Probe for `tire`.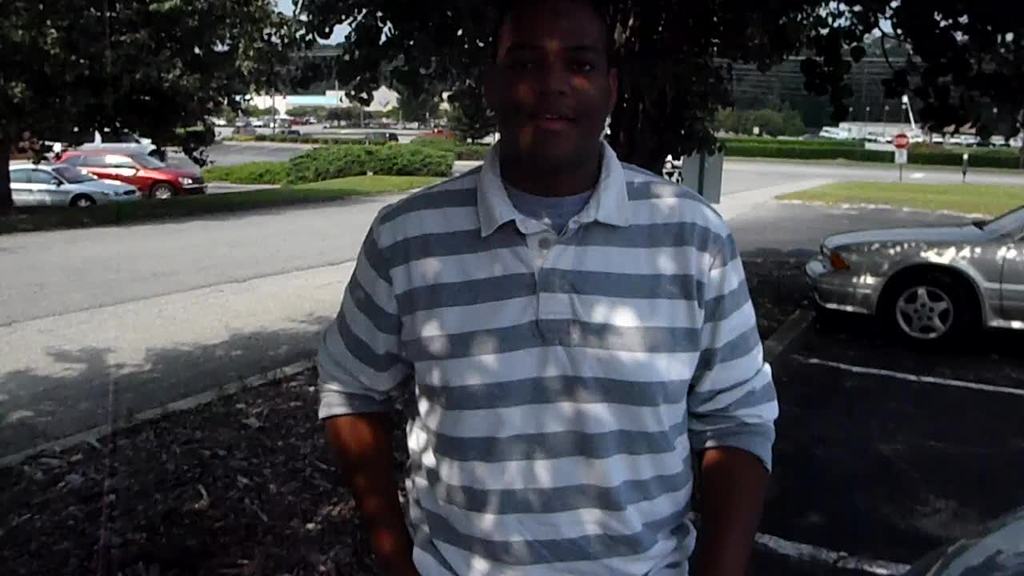
Probe result: 869 266 984 362.
